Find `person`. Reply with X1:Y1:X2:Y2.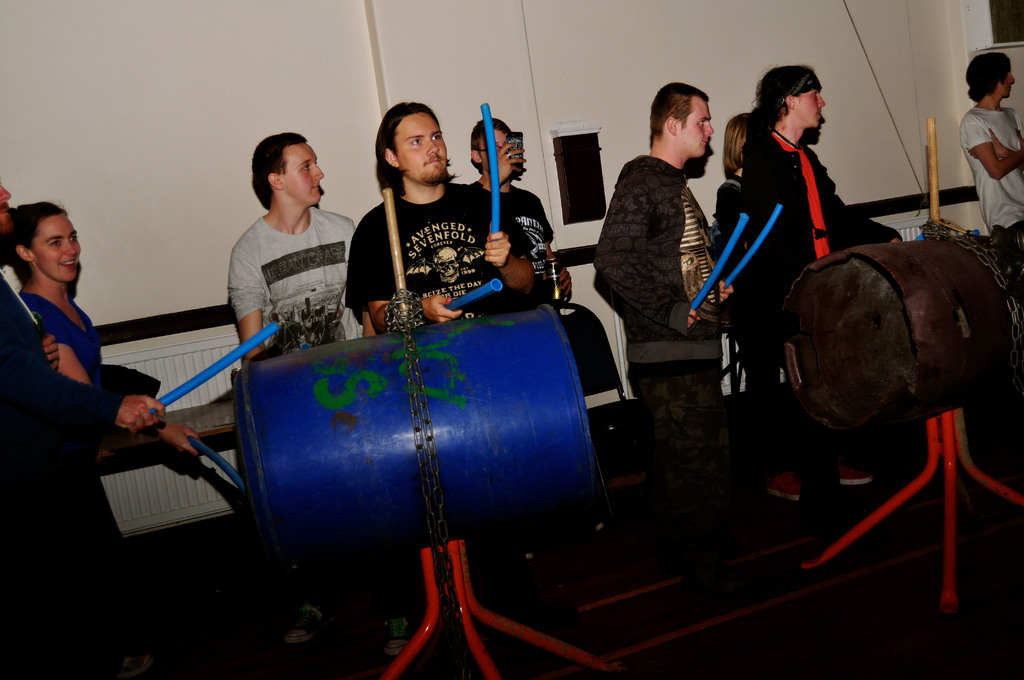
17:200:200:454.
